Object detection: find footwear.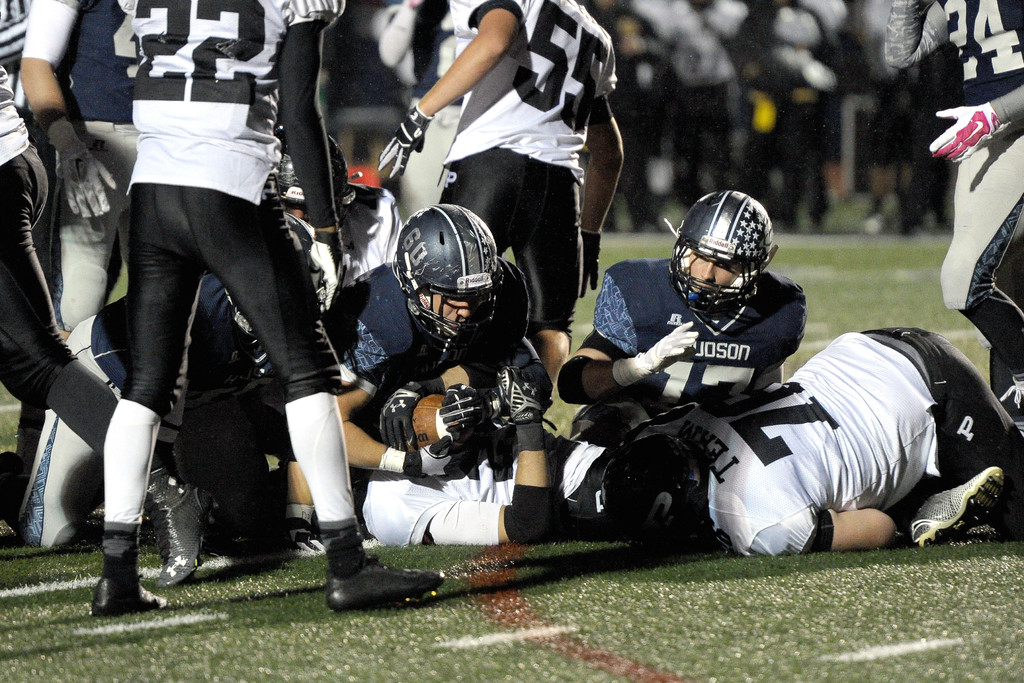
[272,524,326,561].
